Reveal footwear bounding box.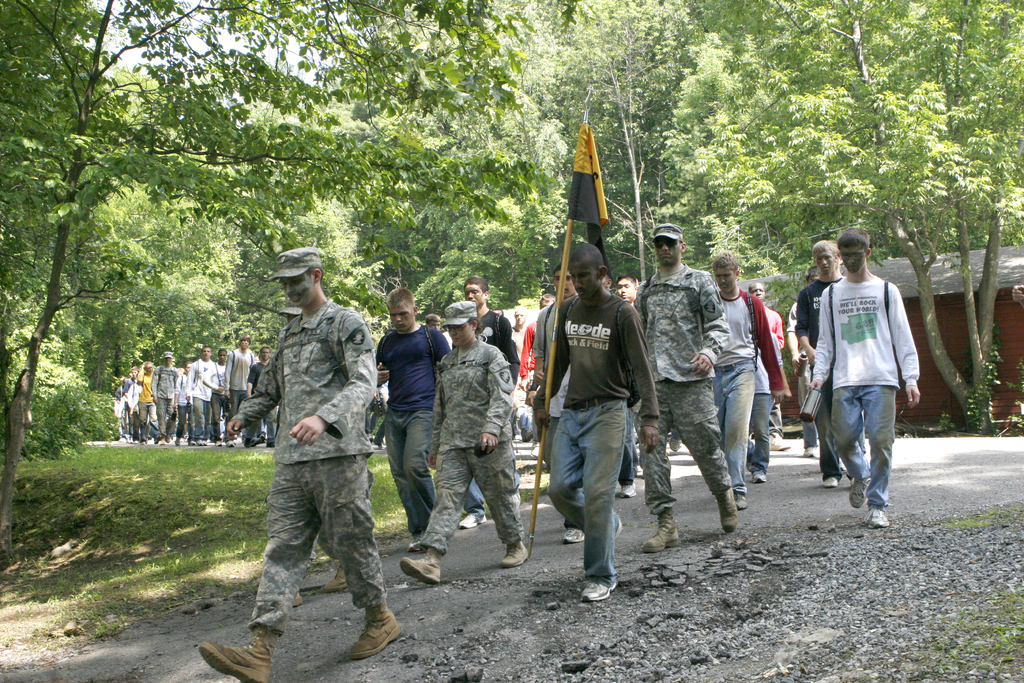
Revealed: BBox(714, 486, 739, 532).
